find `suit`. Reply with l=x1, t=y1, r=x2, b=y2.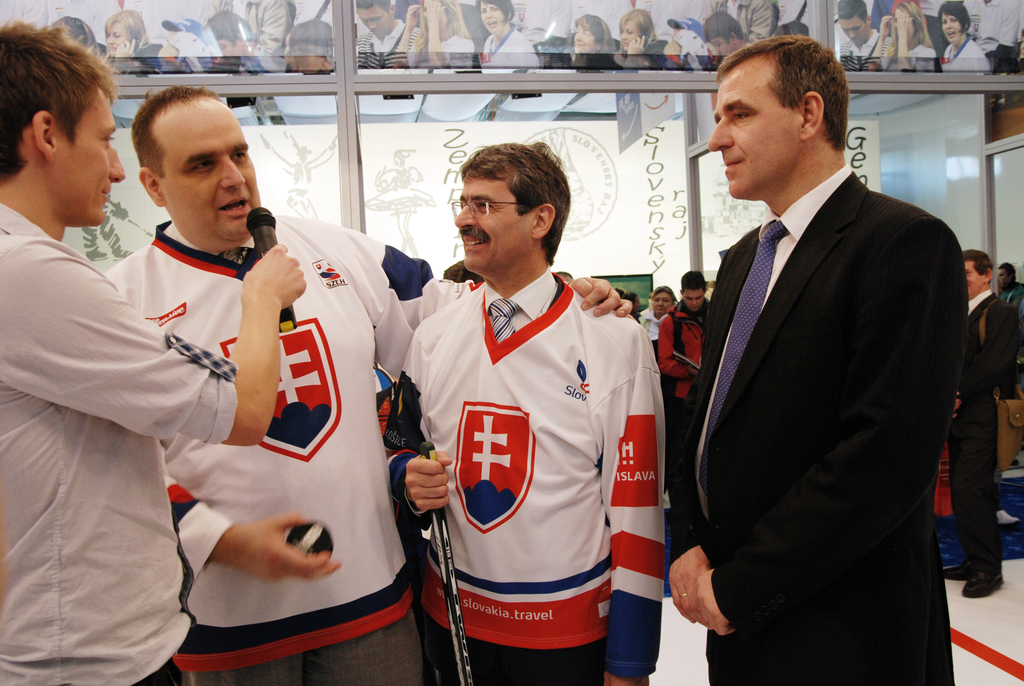
l=952, t=288, r=1018, b=582.
